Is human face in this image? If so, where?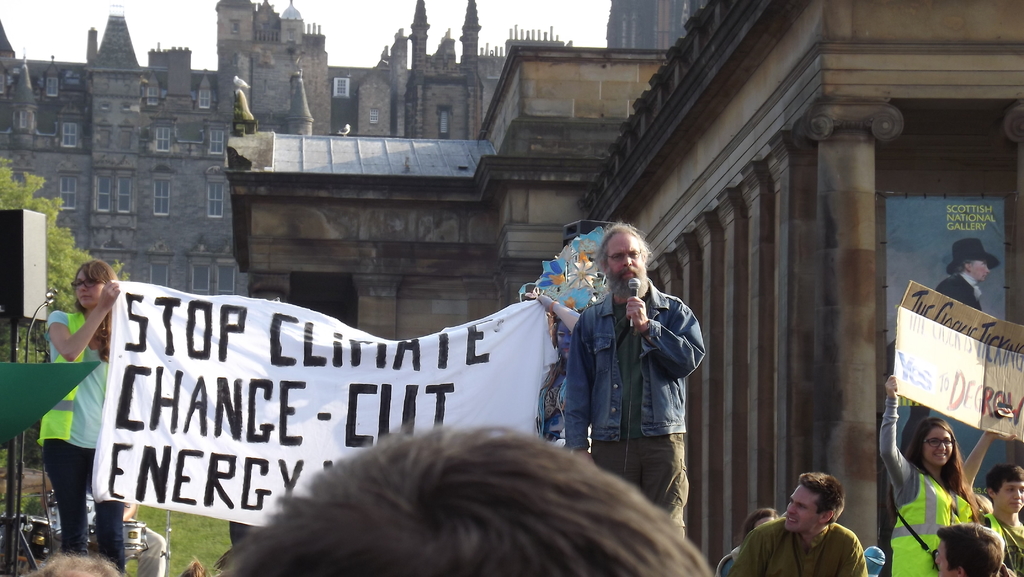
Yes, at locate(787, 484, 822, 533).
